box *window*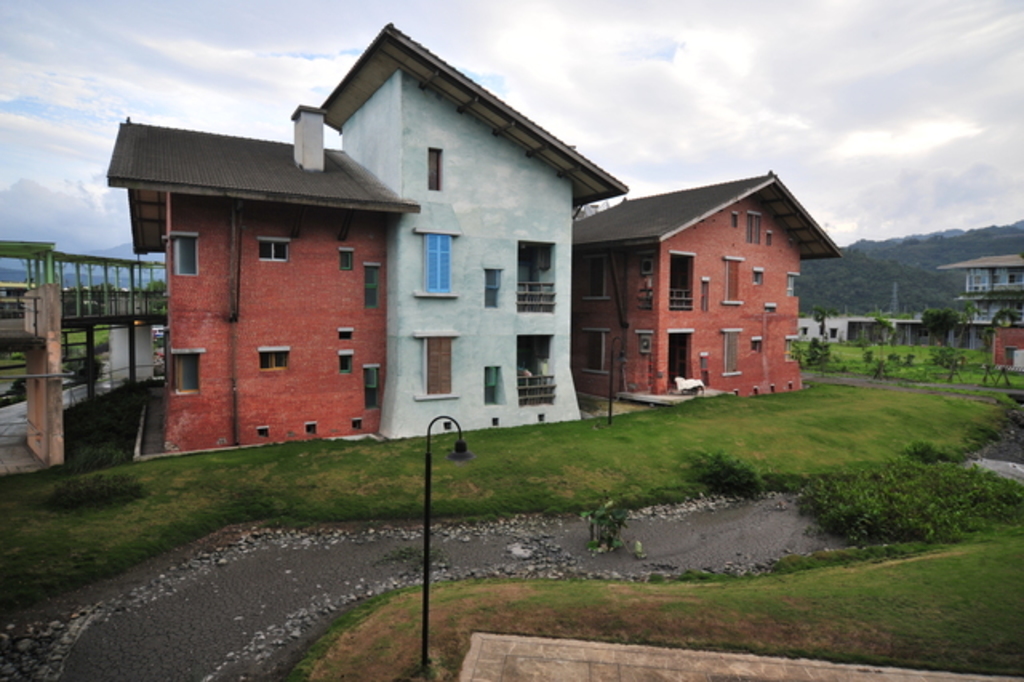
select_region(418, 146, 450, 189)
